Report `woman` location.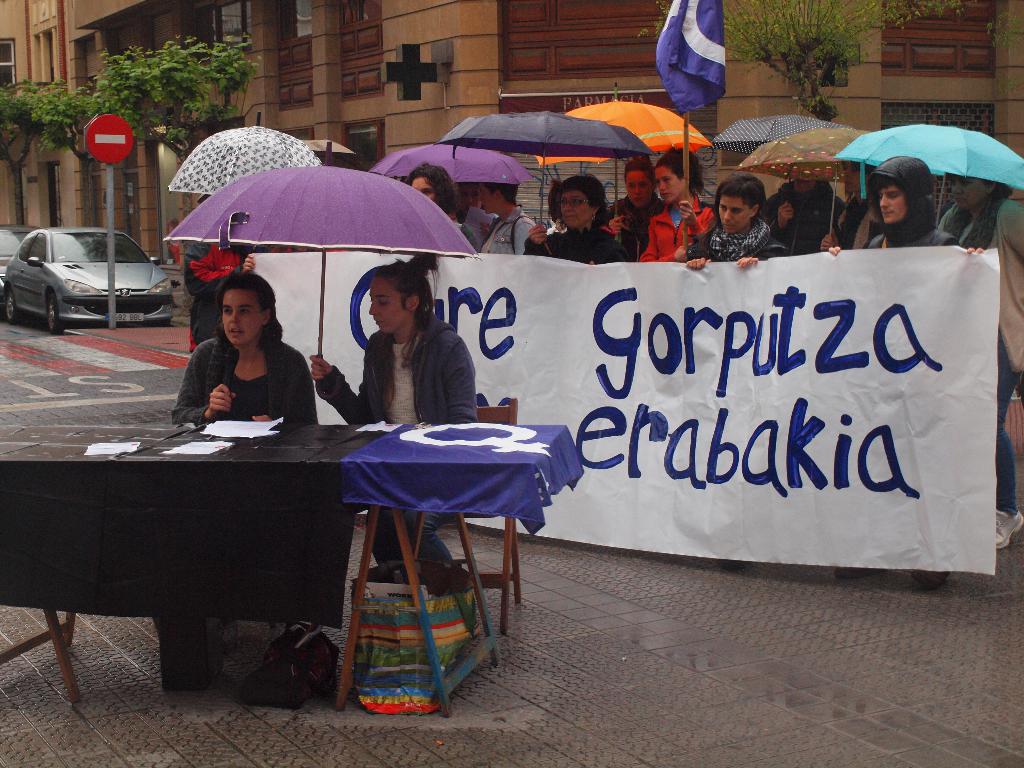
Report: 403, 159, 476, 262.
